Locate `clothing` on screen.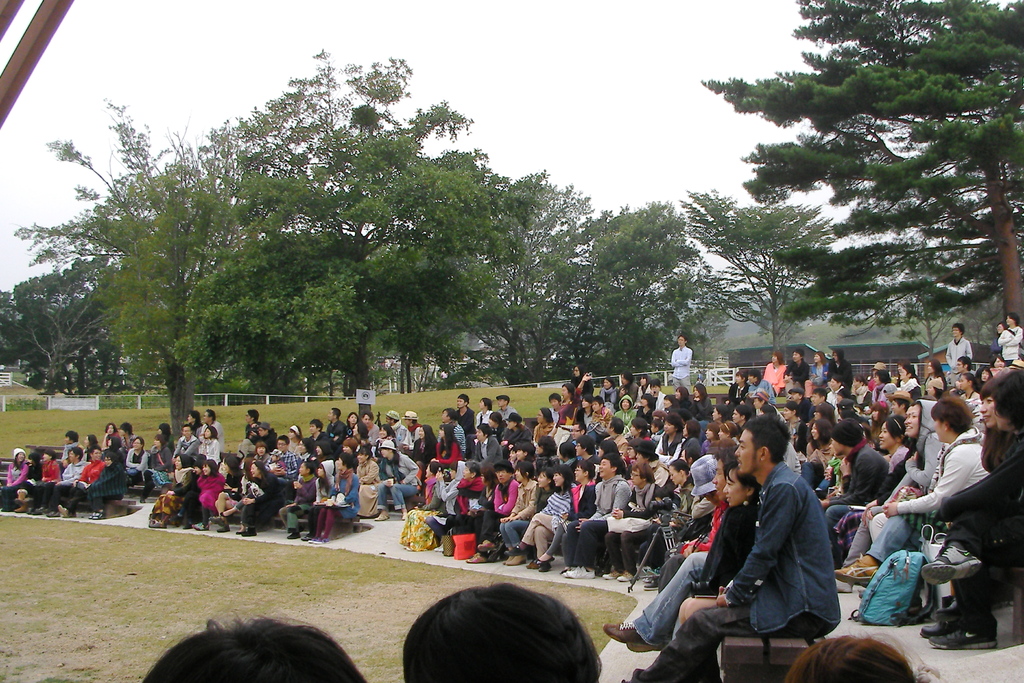
On screen at locate(561, 481, 590, 552).
